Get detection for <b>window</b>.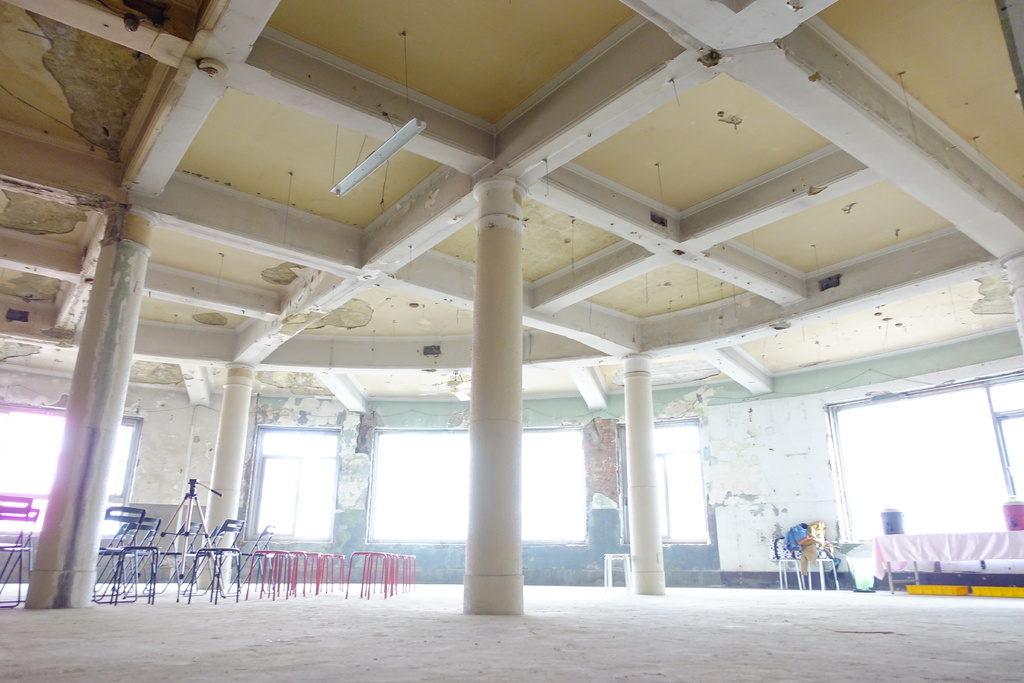
Detection: 0/399/144/542.
